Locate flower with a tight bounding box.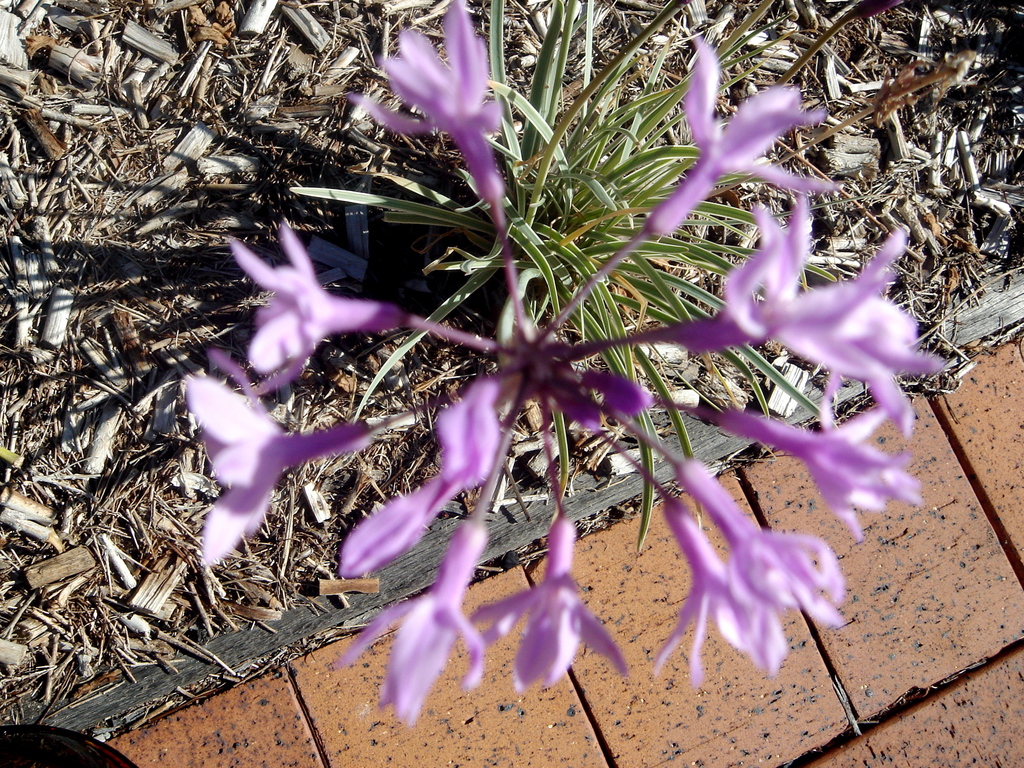
<region>675, 200, 943, 445</region>.
